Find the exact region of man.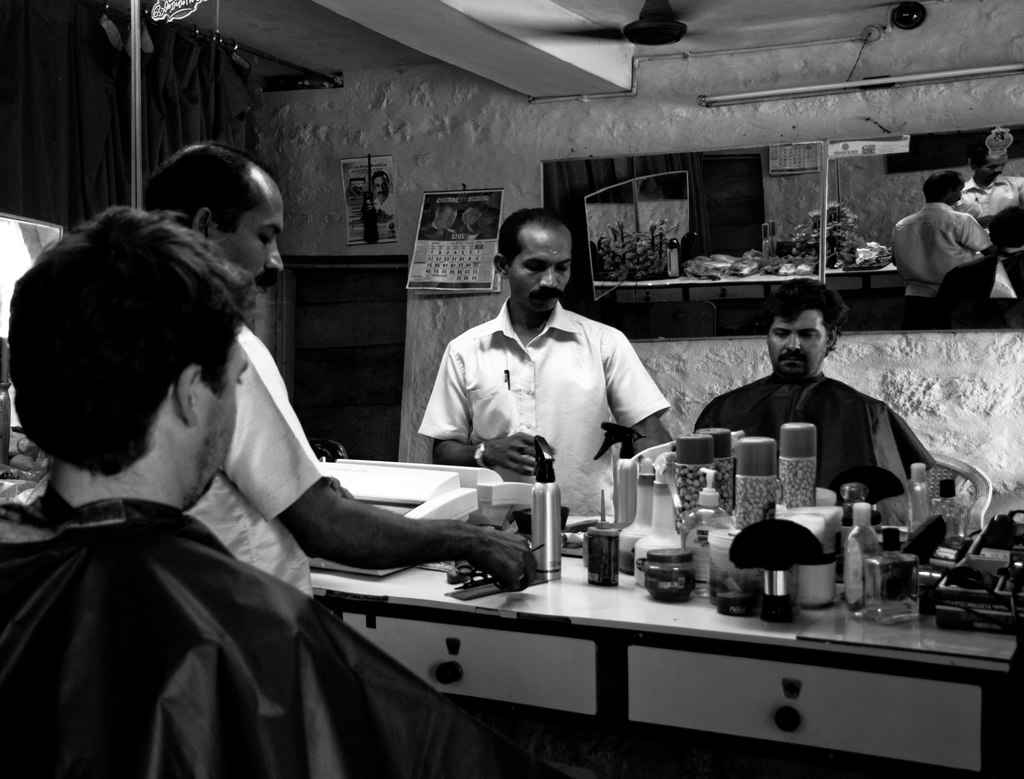
Exact region: 8 197 480 778.
